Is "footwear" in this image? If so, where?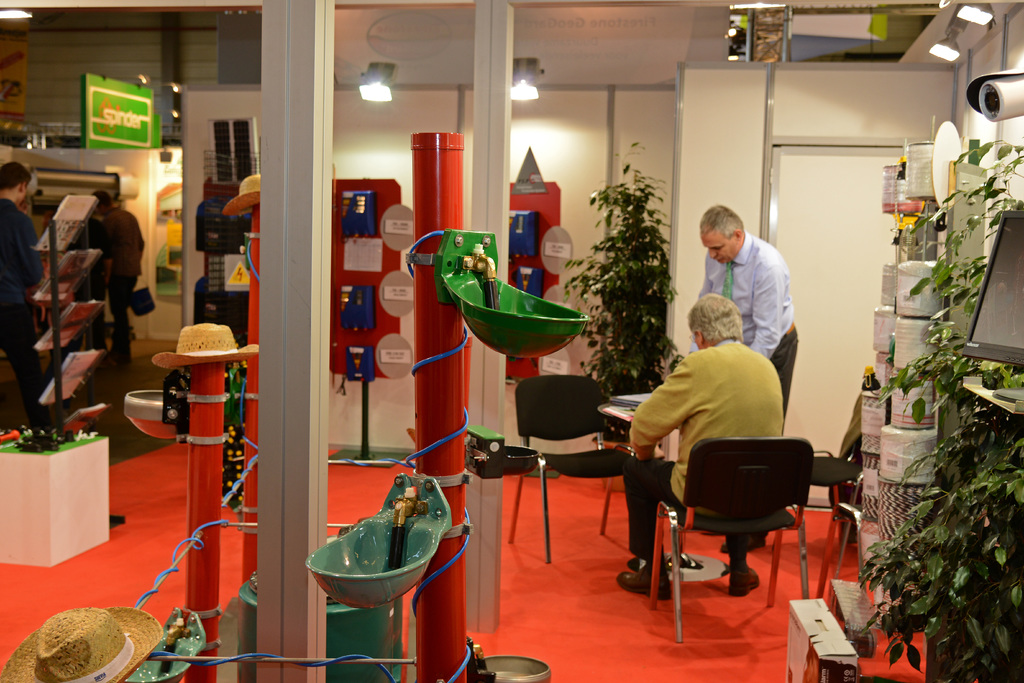
Yes, at BBox(719, 530, 770, 552).
